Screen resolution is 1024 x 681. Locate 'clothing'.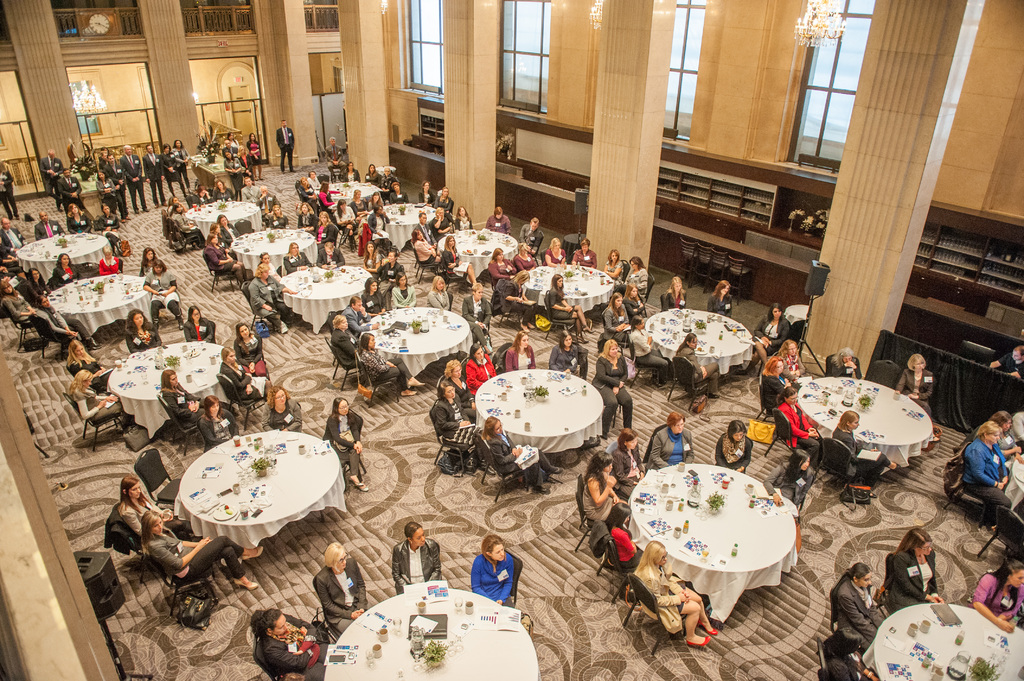
838,573,908,668.
